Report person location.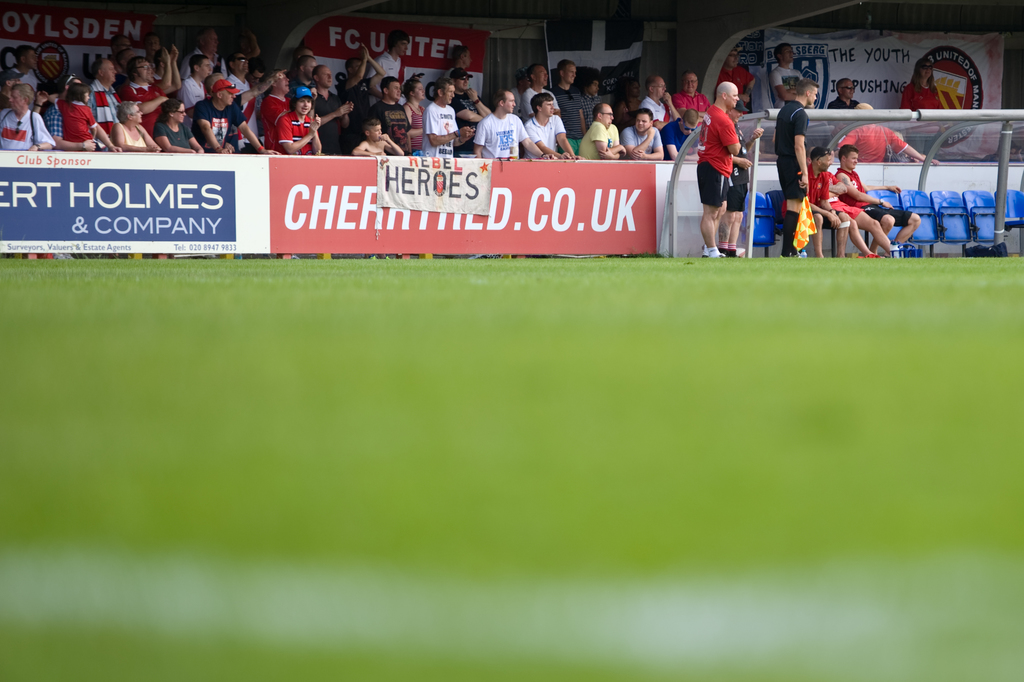
Report: <region>257, 71, 289, 149</region>.
